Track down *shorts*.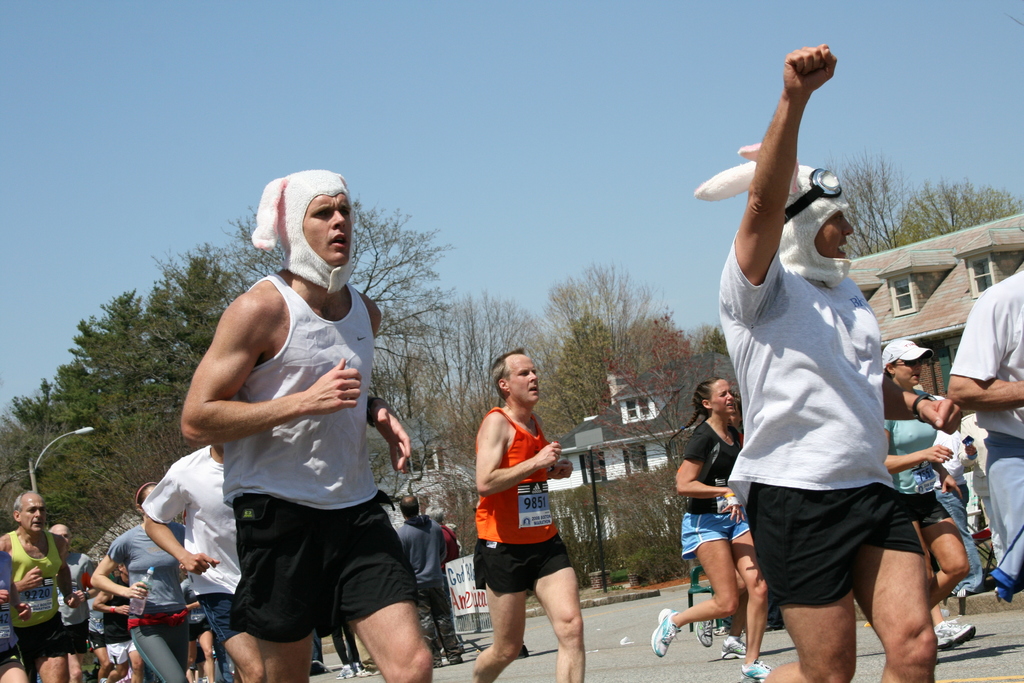
Tracked to bbox=[204, 597, 250, 650].
